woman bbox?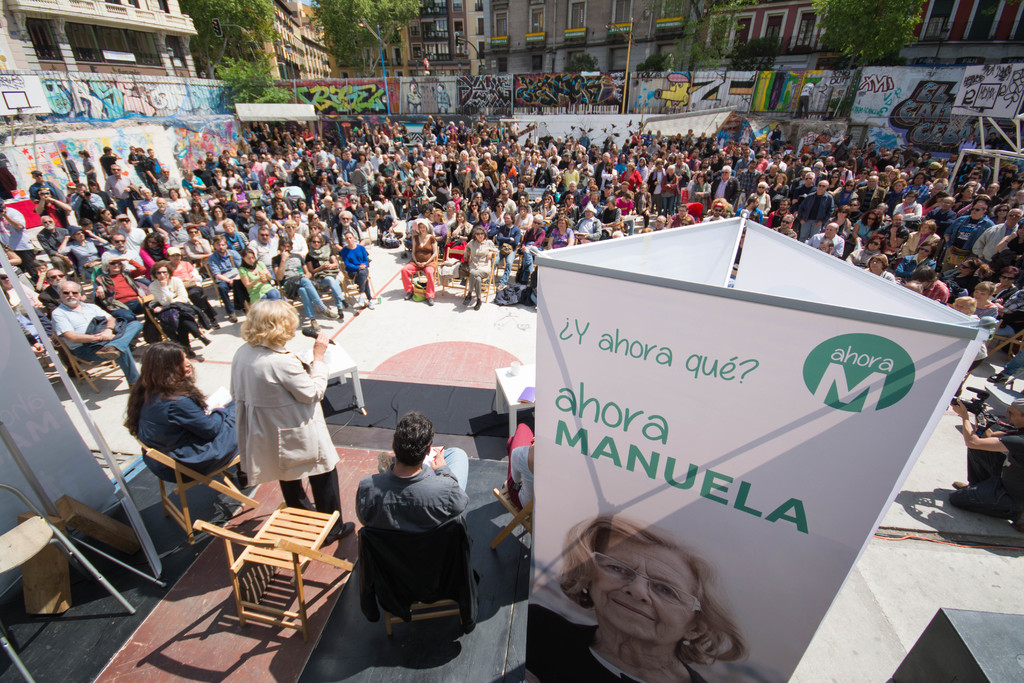
(862, 253, 896, 282)
